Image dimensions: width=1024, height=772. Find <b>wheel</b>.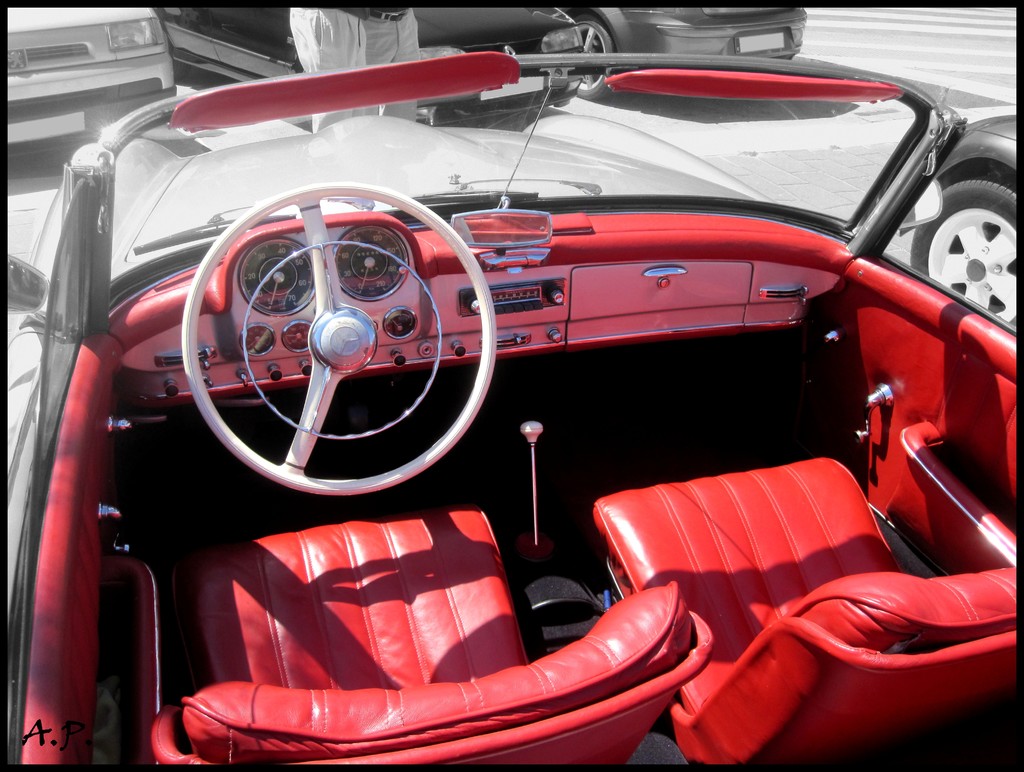
detection(154, 187, 479, 488).
